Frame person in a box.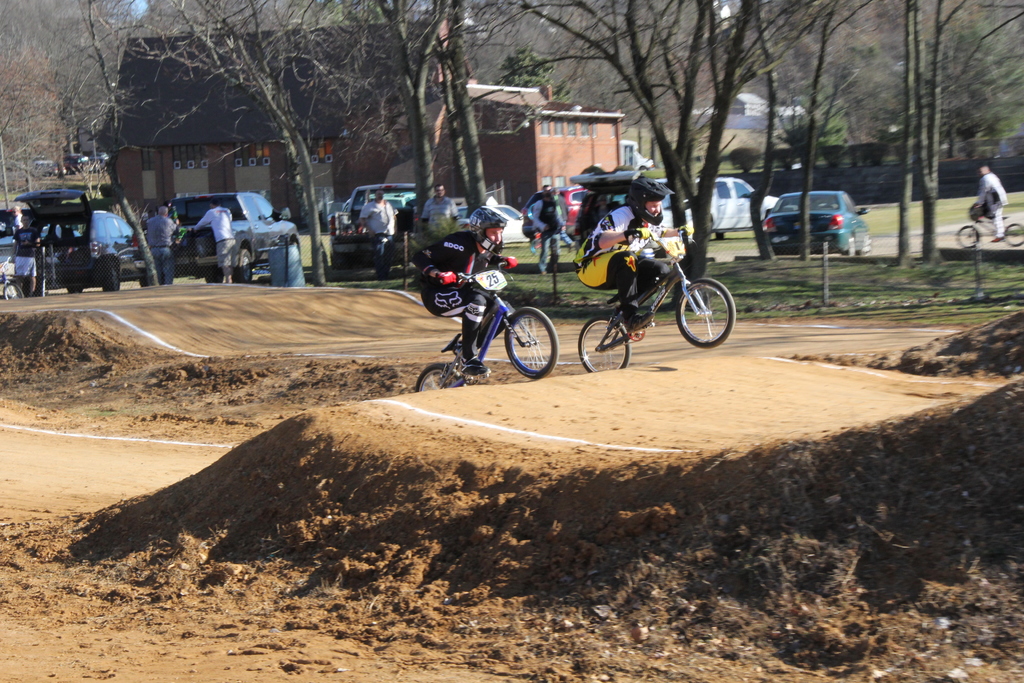
[x1=591, y1=179, x2=706, y2=361].
